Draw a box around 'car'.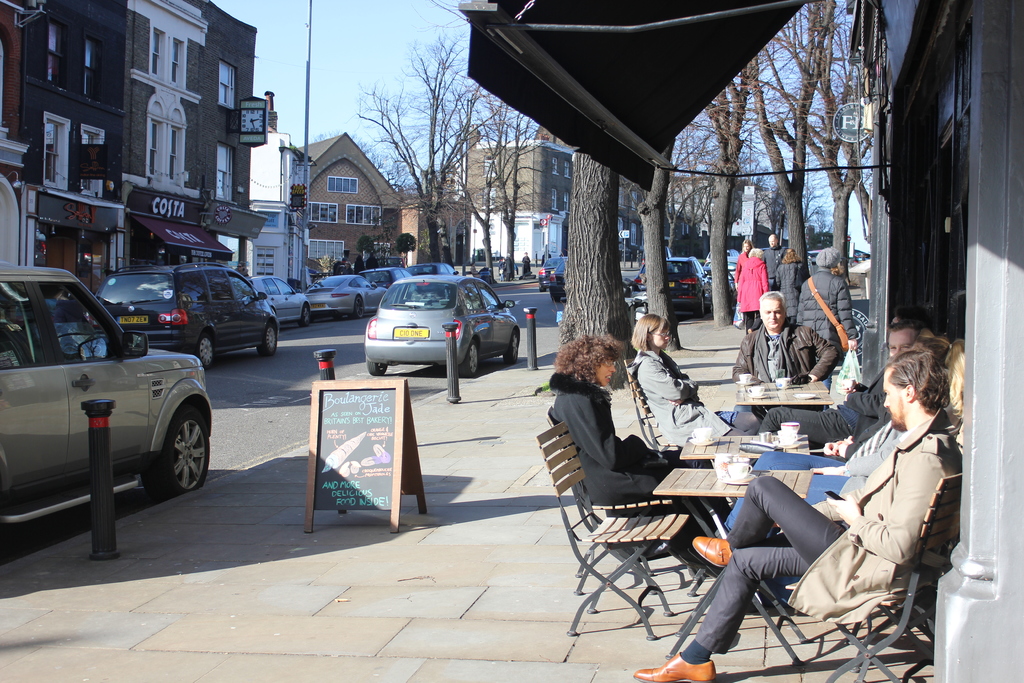
549:251:568:301.
